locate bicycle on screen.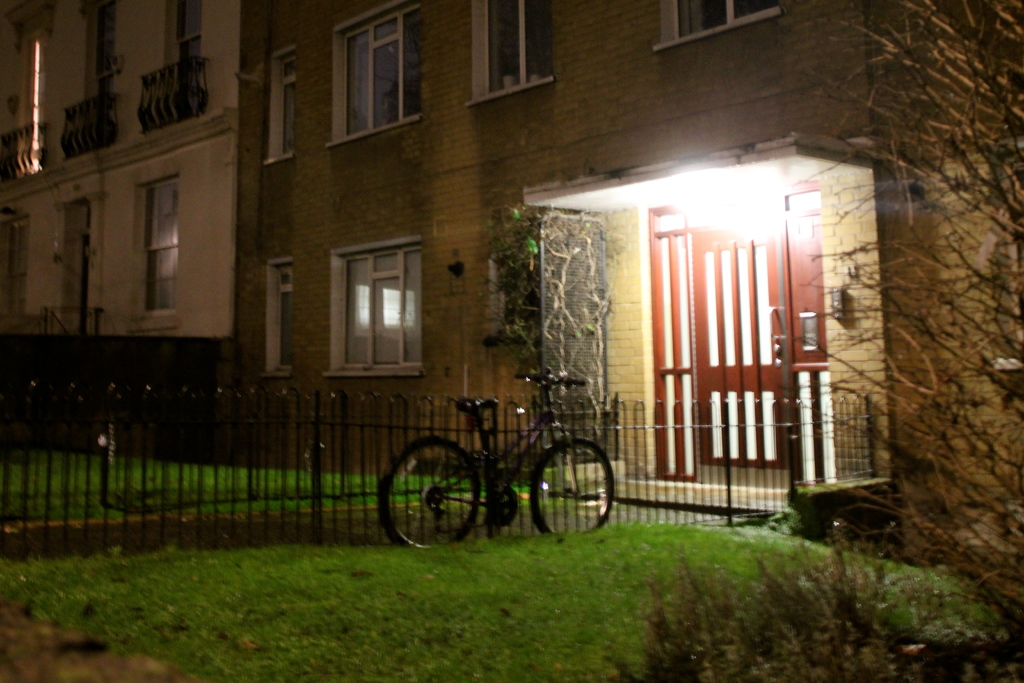
On screen at 376, 370, 616, 558.
